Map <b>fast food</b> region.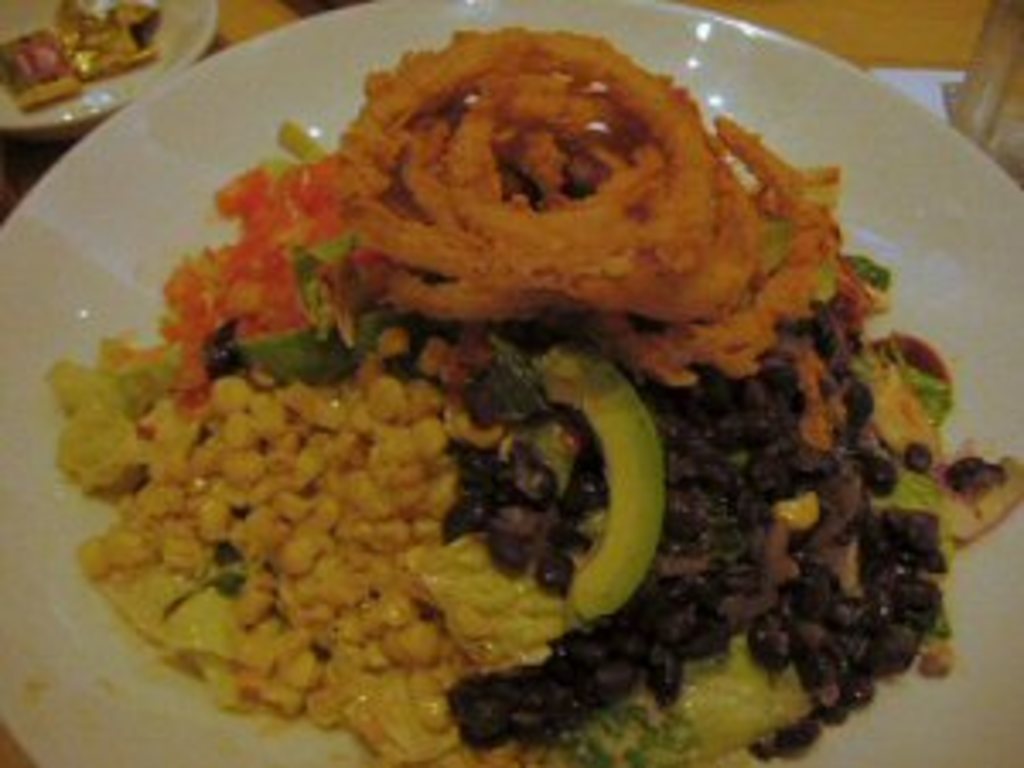
Mapped to [x1=68, y1=0, x2=143, y2=58].
